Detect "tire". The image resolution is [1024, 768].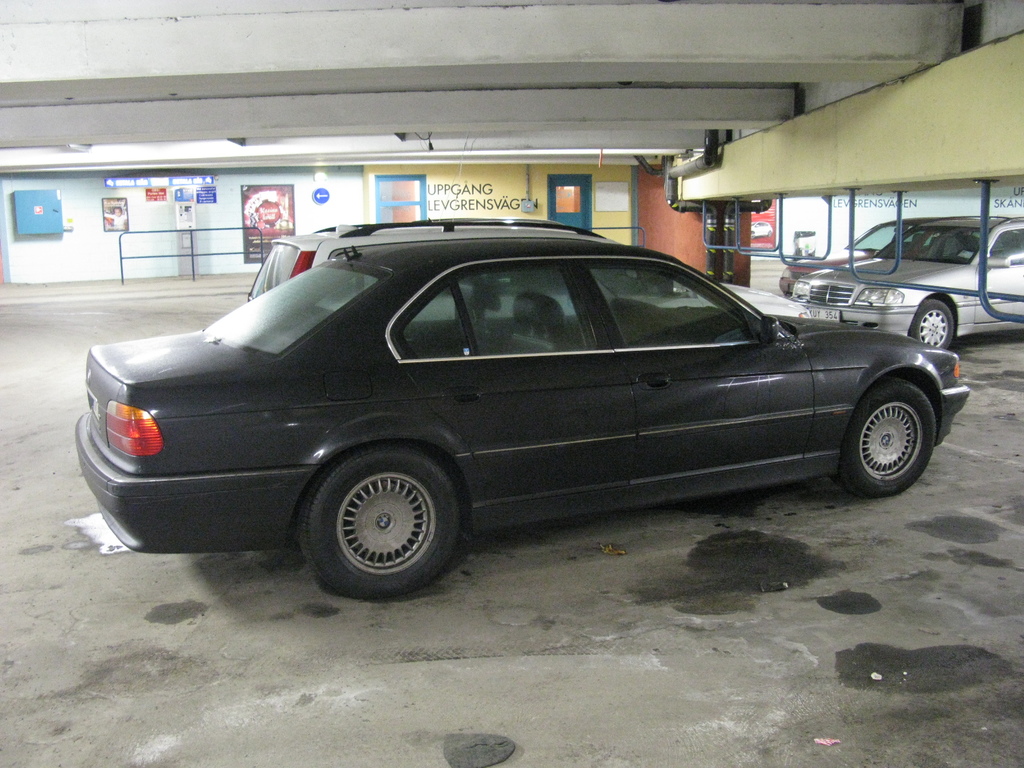
[911, 301, 955, 349].
